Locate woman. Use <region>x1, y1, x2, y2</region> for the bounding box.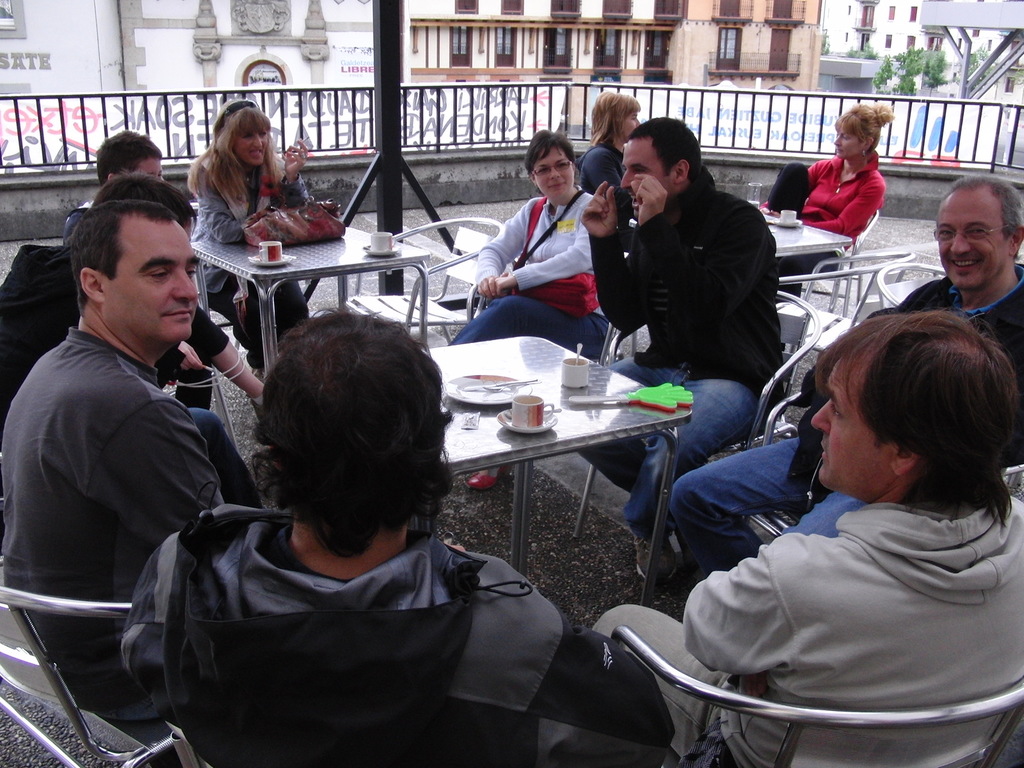
<region>194, 100, 316, 388</region>.
